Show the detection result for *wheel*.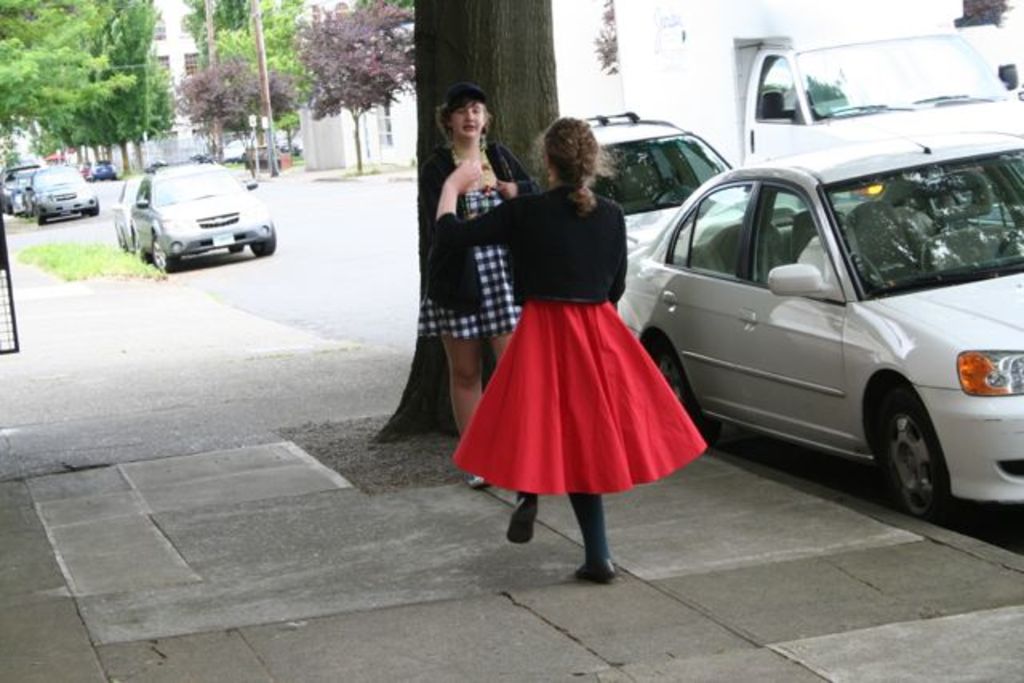
bbox(88, 200, 101, 218).
